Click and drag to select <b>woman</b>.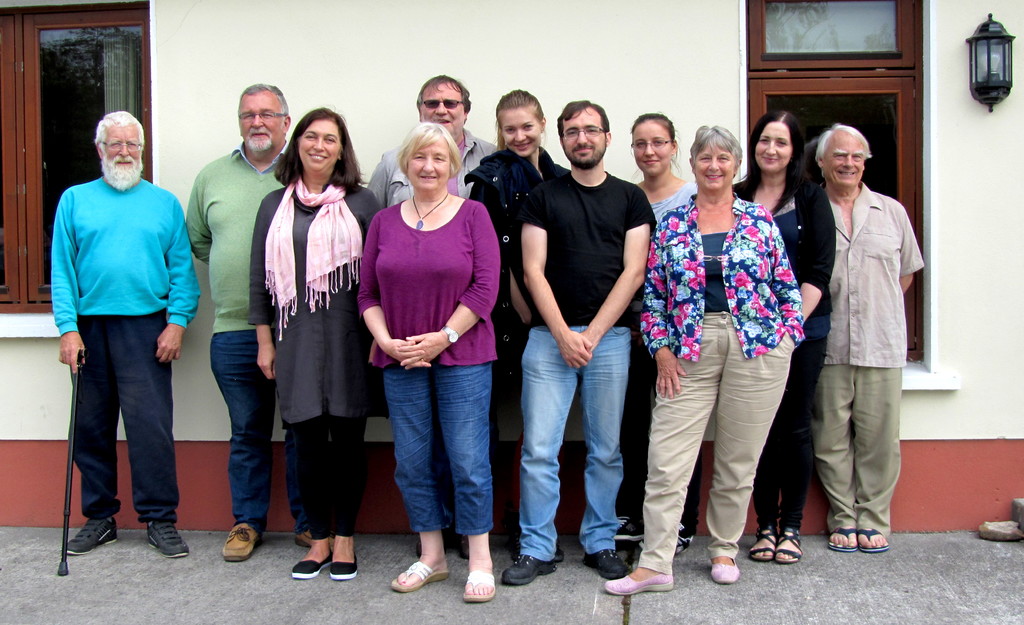
Selection: locate(732, 113, 834, 564).
